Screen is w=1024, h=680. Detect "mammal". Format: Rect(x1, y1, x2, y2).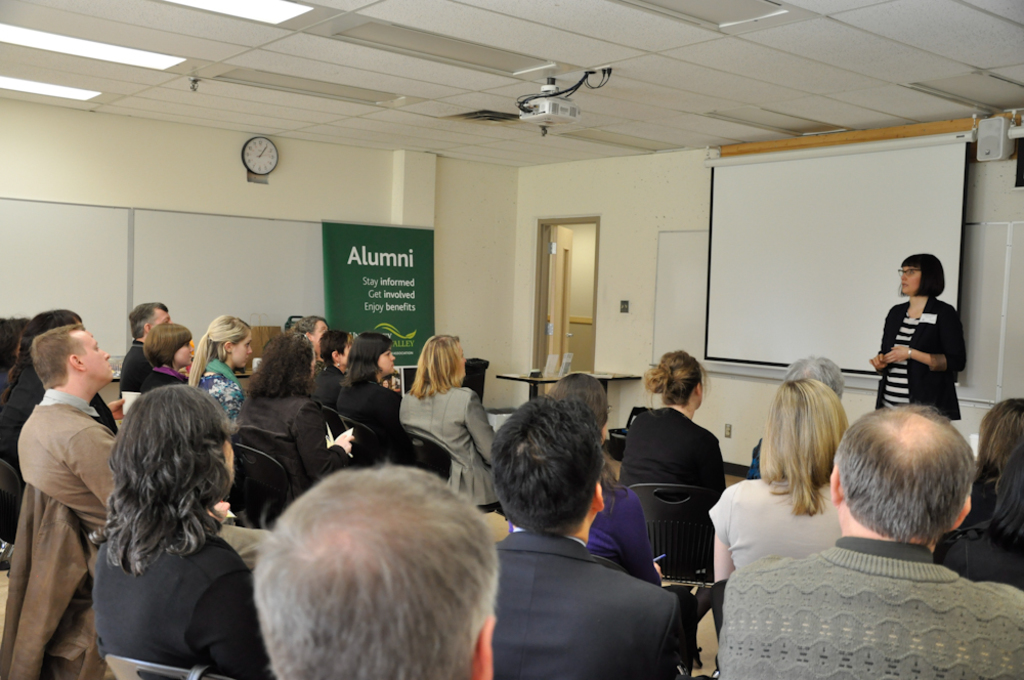
Rect(208, 457, 516, 679).
